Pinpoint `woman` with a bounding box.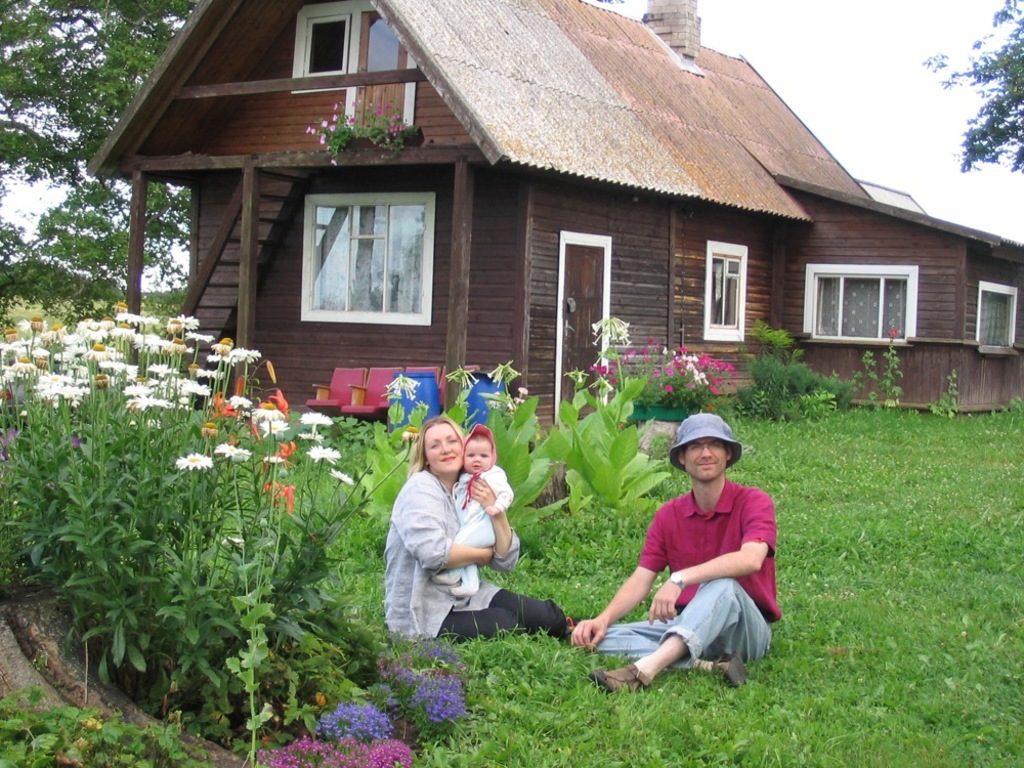
Rect(401, 404, 530, 665).
